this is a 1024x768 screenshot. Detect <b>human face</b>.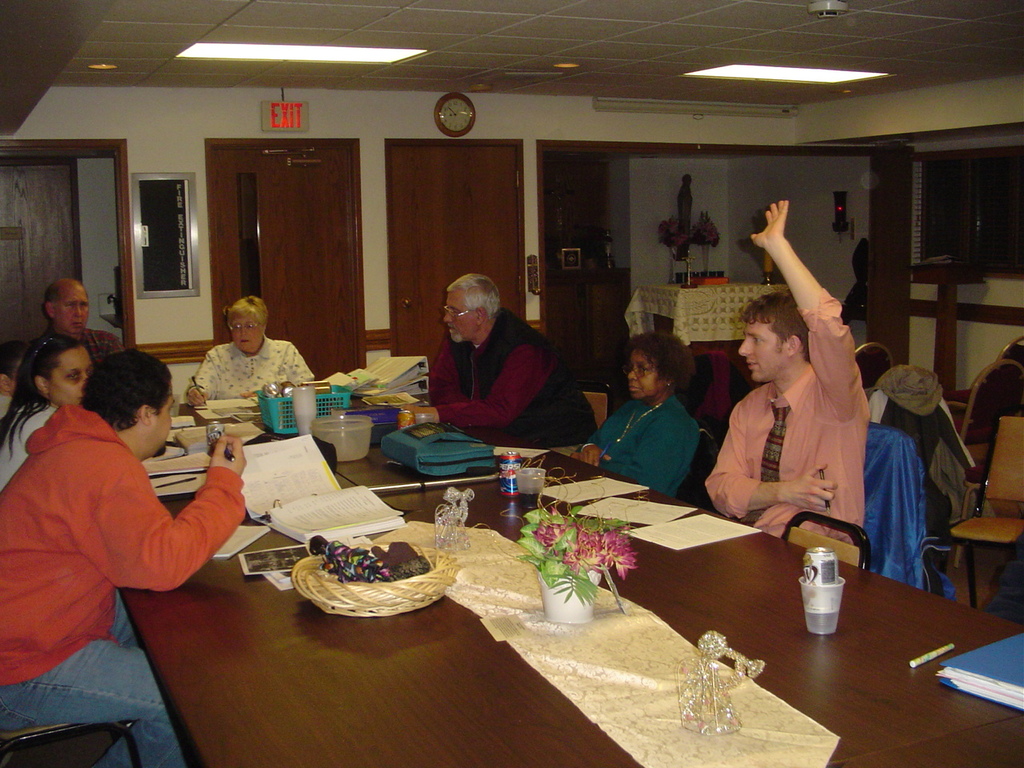
bbox(626, 352, 665, 398).
